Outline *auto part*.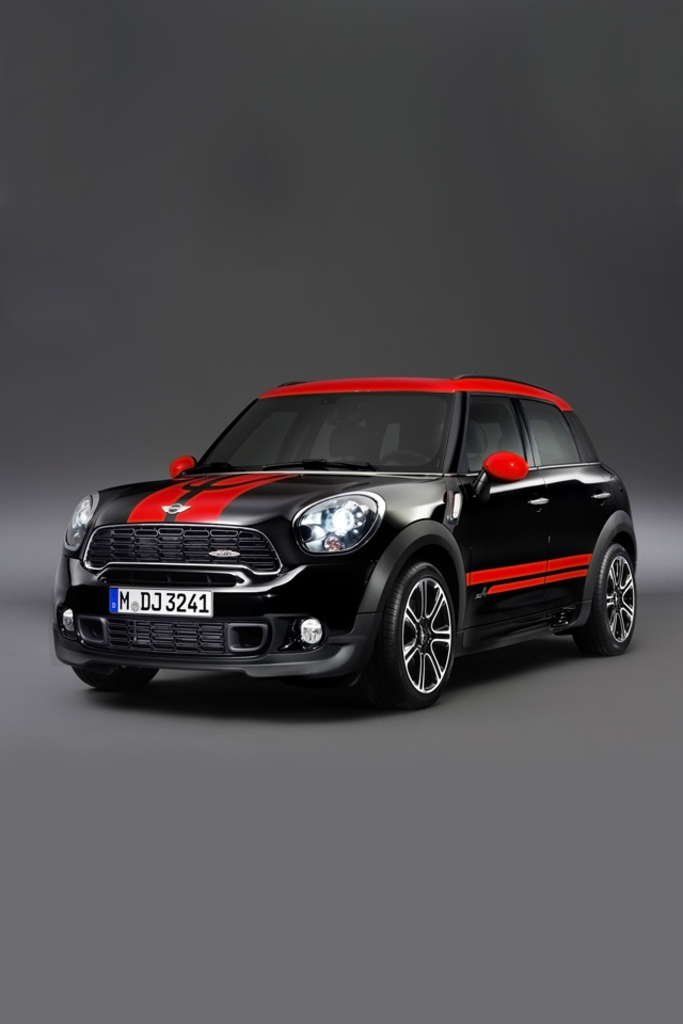
Outline: 181/386/467/477.
